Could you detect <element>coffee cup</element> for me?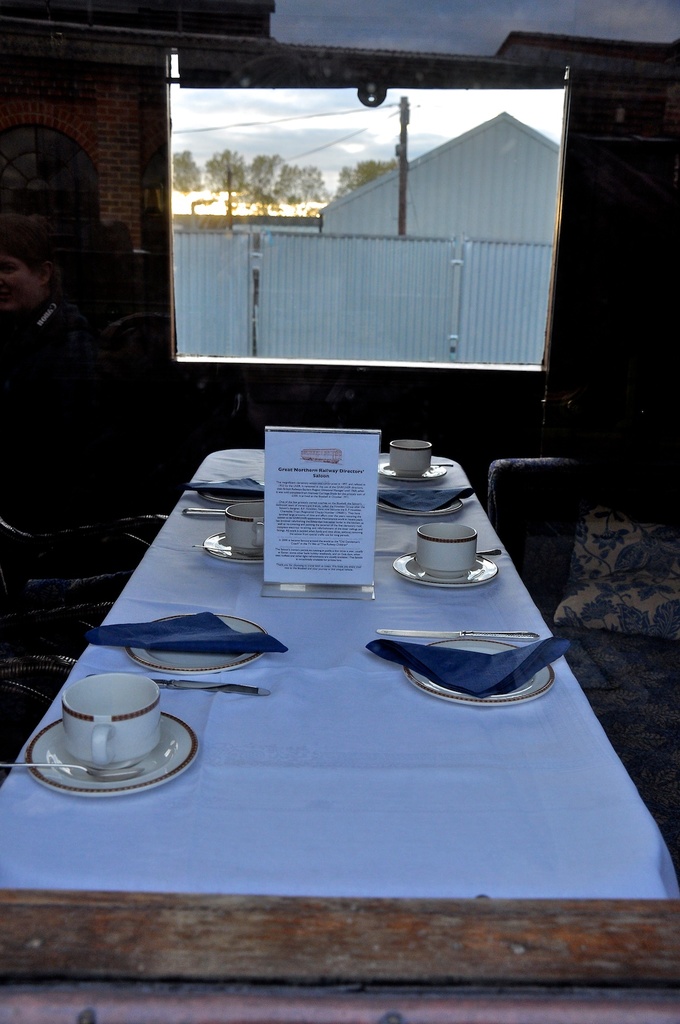
Detection result: 413/521/478/579.
